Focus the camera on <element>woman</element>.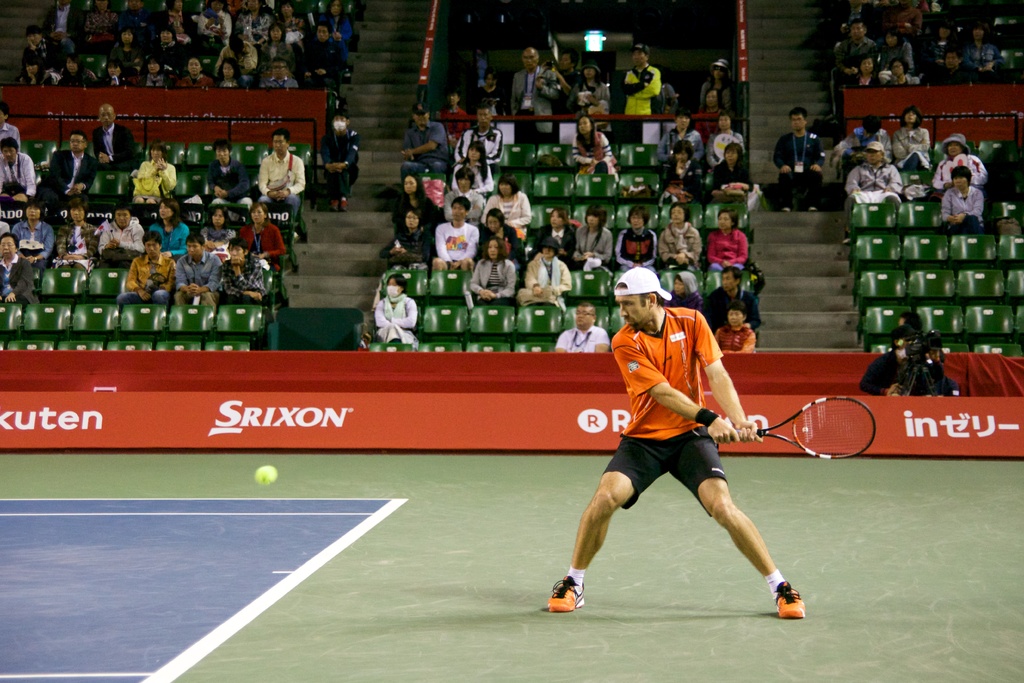
Focus region: l=924, t=21, r=963, b=67.
